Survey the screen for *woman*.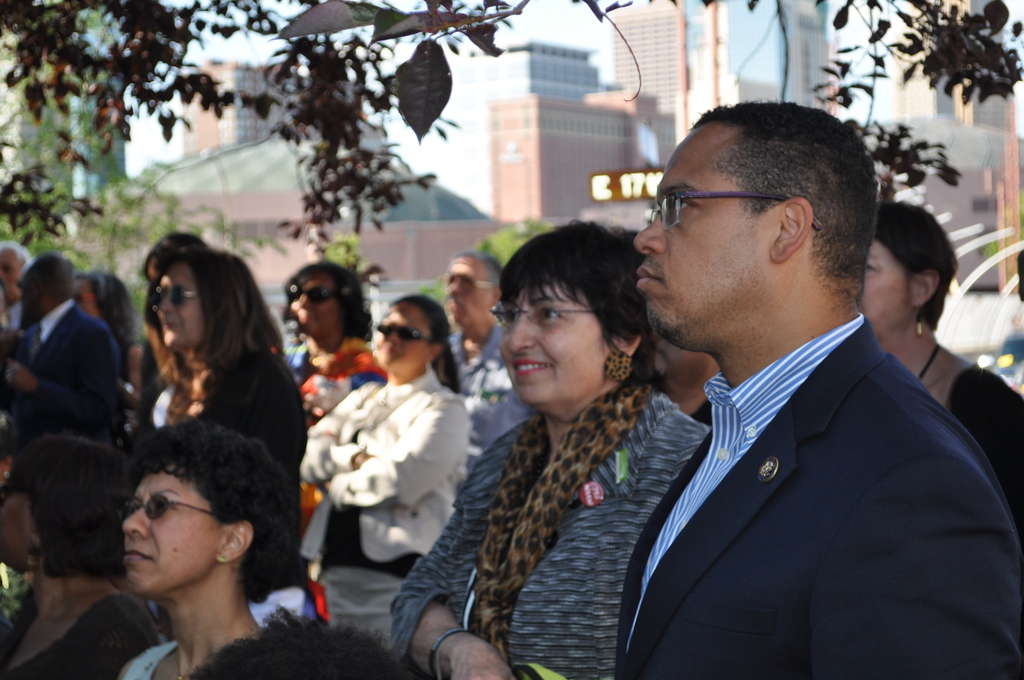
Survey found: [left=0, top=419, right=168, bottom=679].
